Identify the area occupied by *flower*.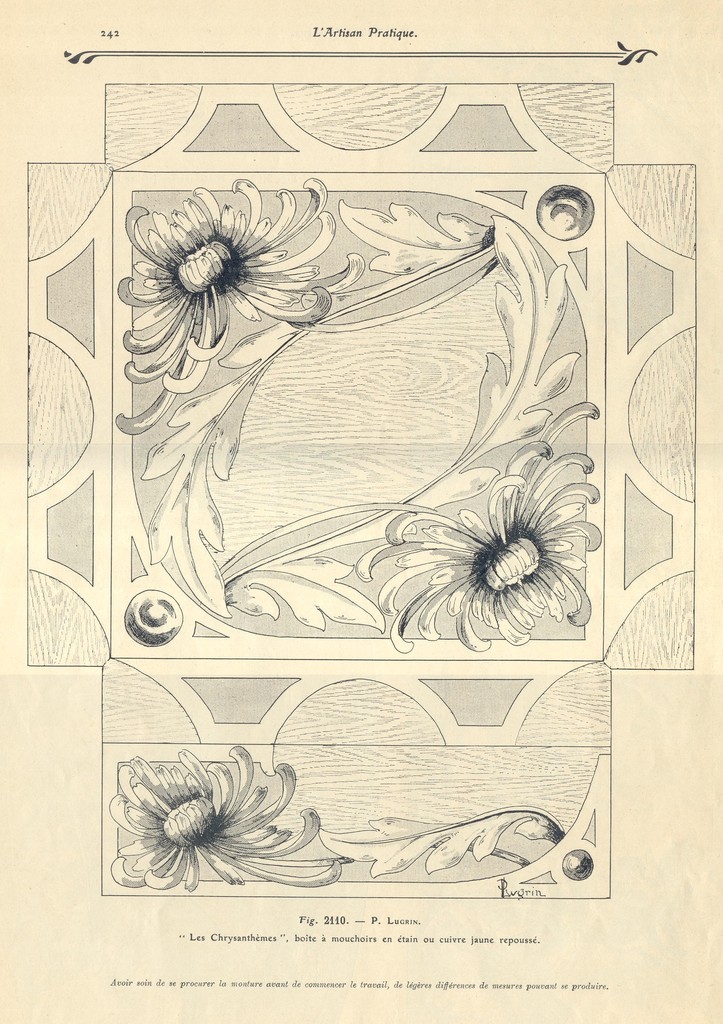
Area: (x1=110, y1=178, x2=353, y2=436).
